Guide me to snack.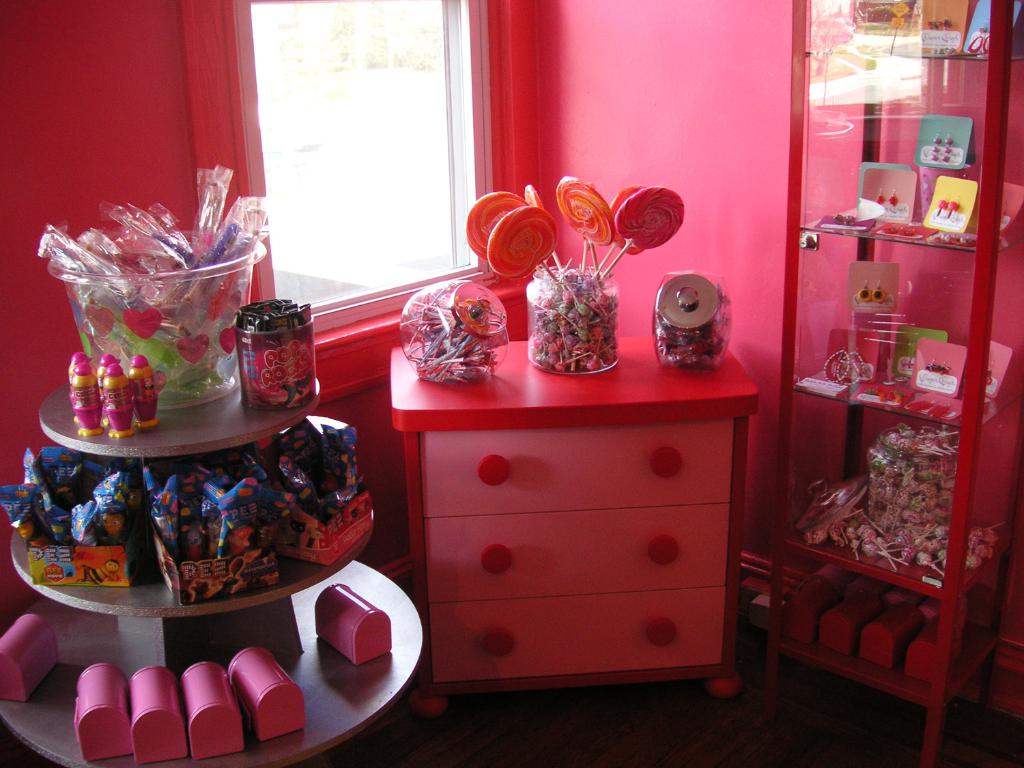
Guidance: bbox=(44, 236, 249, 422).
